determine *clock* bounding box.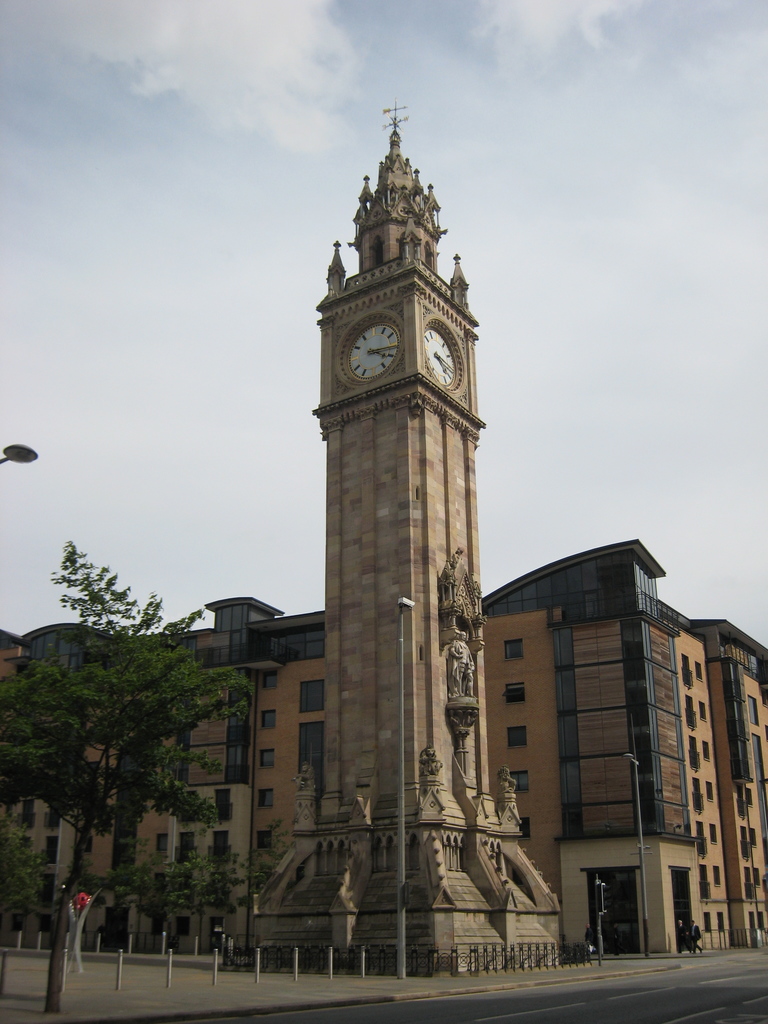
Determined: detection(336, 309, 404, 389).
